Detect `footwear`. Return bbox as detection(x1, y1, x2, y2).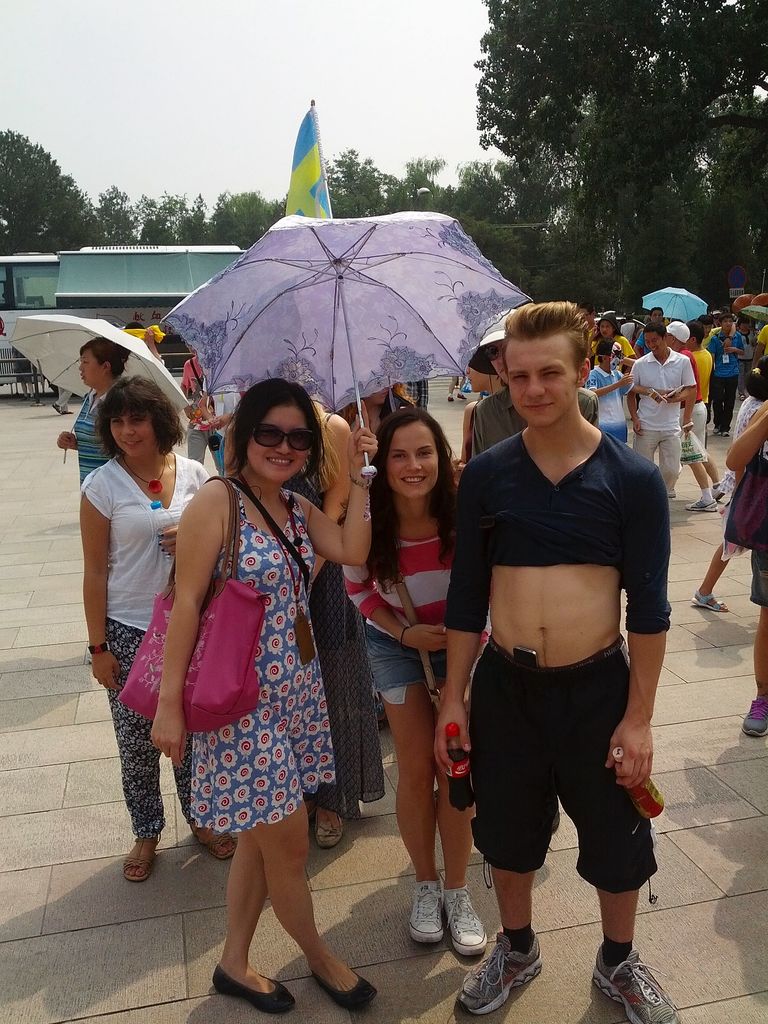
detection(594, 942, 676, 1023).
